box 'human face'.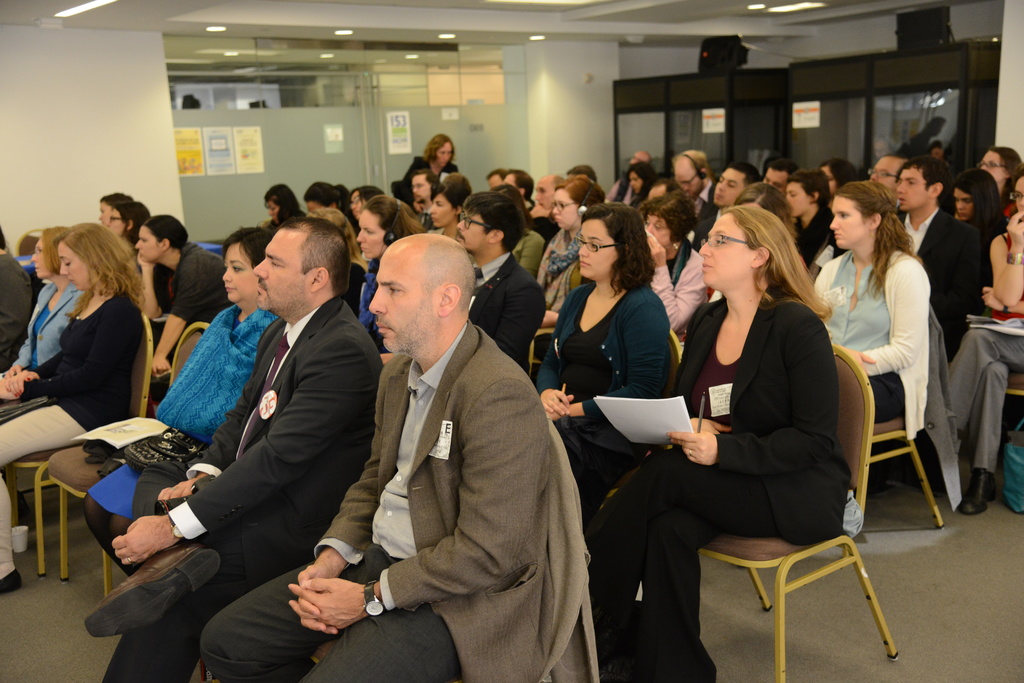
bbox=[61, 239, 90, 291].
